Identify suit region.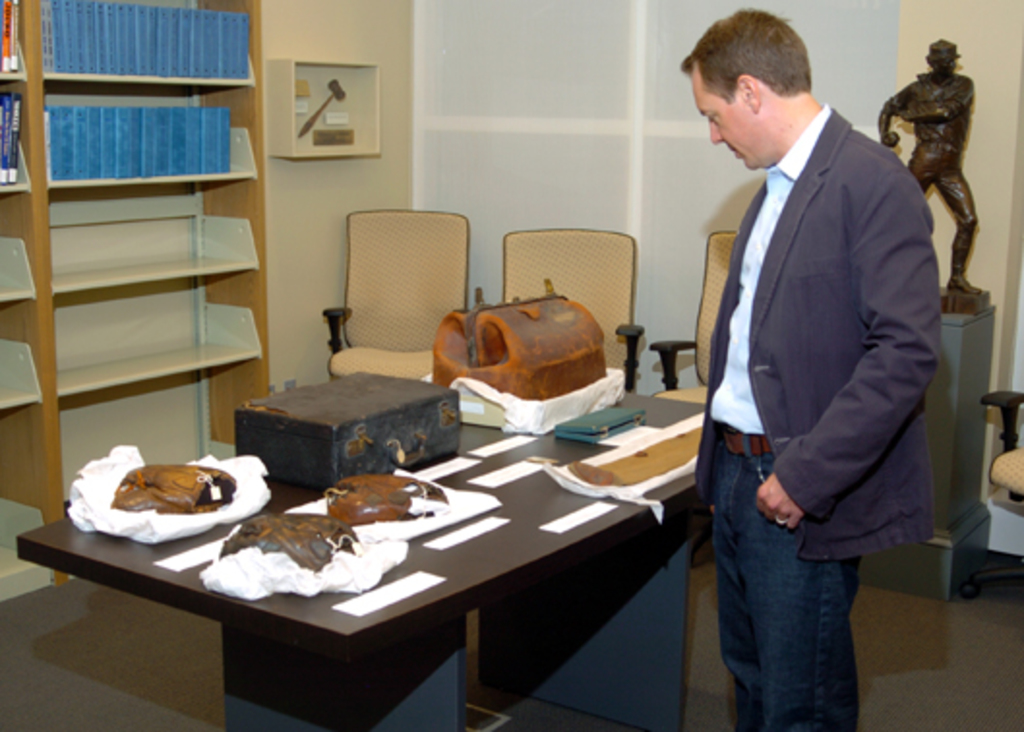
Region: BBox(679, 110, 949, 567).
